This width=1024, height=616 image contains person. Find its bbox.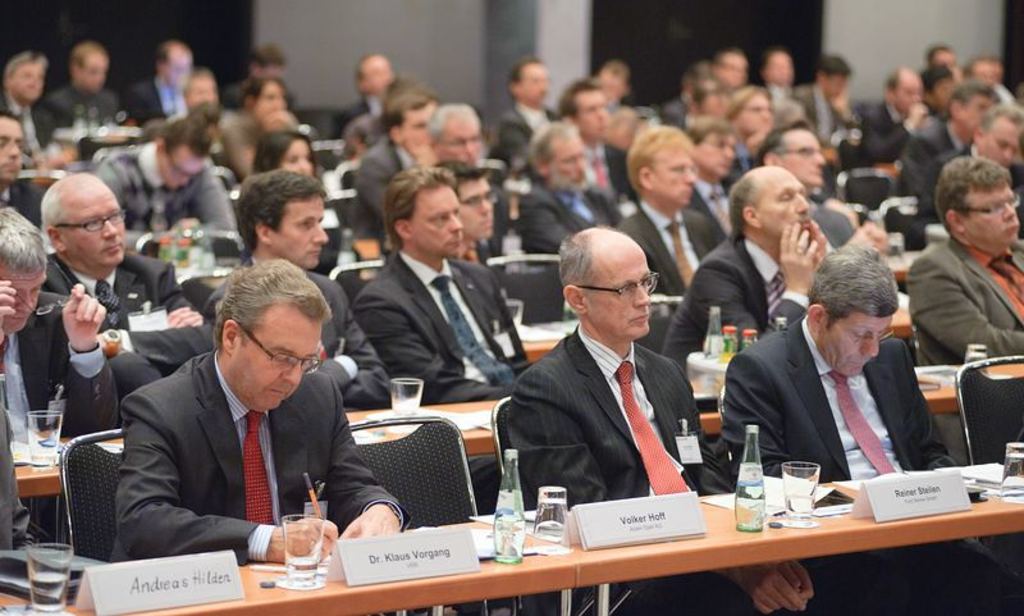
(735,246,1016,615).
